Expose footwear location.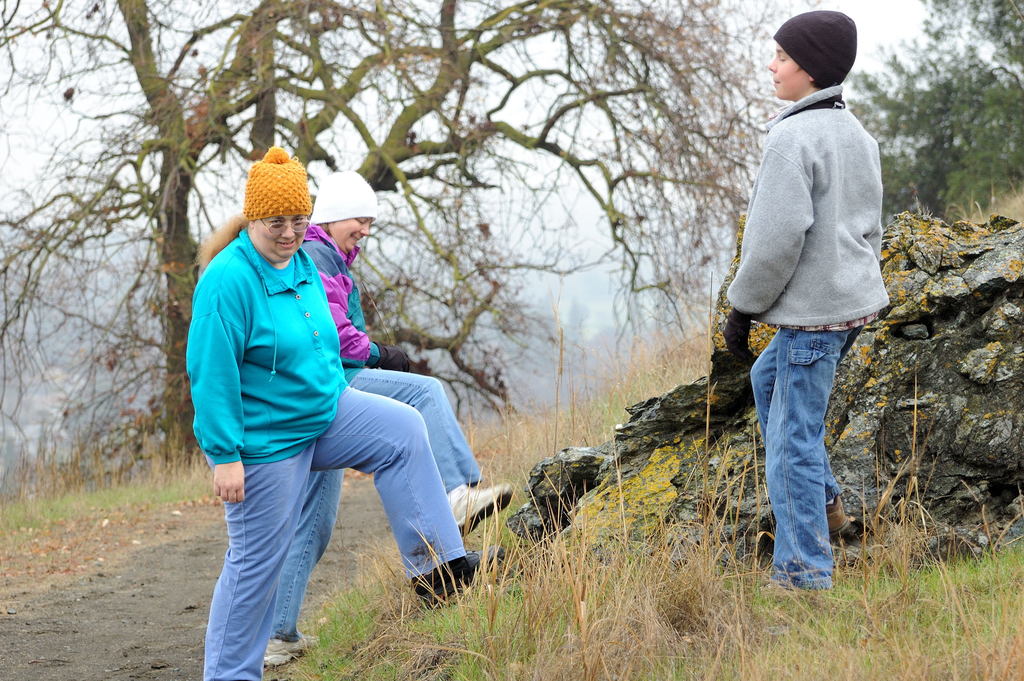
Exposed at {"x1": 266, "y1": 632, "x2": 318, "y2": 669}.
